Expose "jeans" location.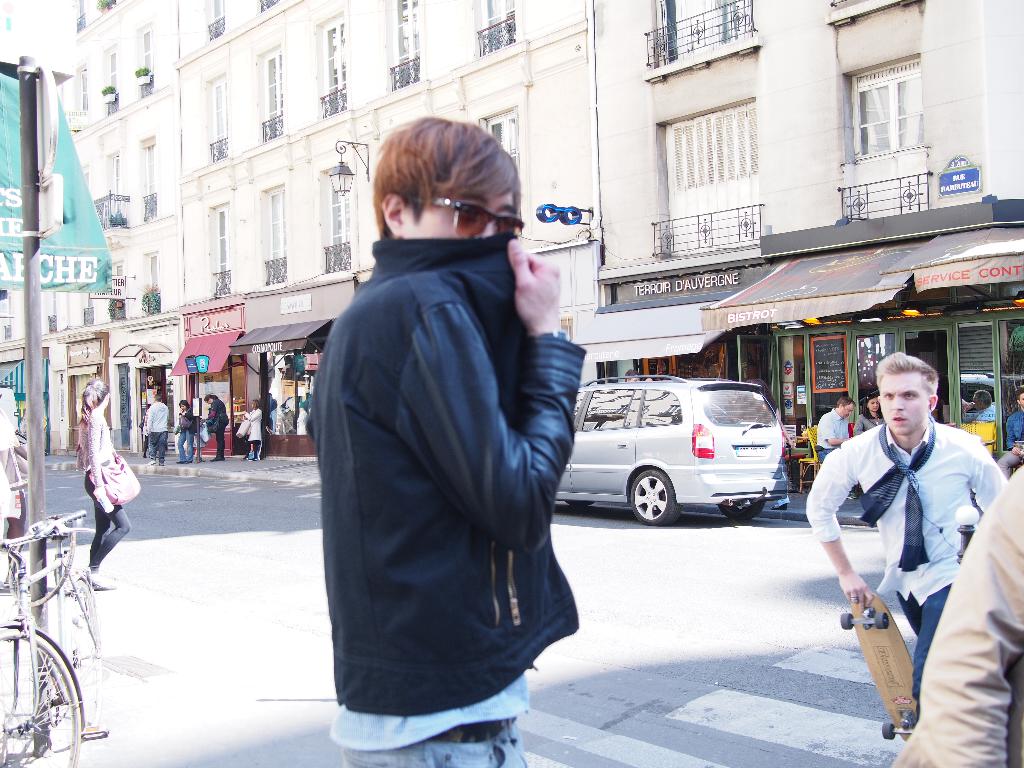
Exposed at pyautogui.locateOnScreen(175, 427, 192, 458).
